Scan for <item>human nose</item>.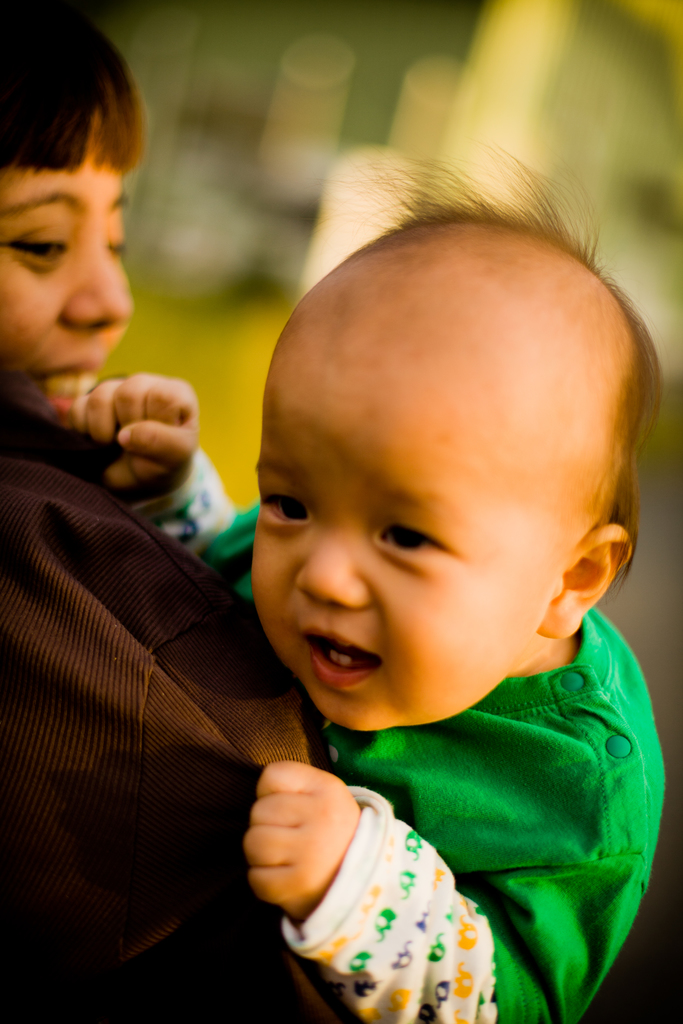
Scan result: (x1=58, y1=241, x2=135, y2=339).
